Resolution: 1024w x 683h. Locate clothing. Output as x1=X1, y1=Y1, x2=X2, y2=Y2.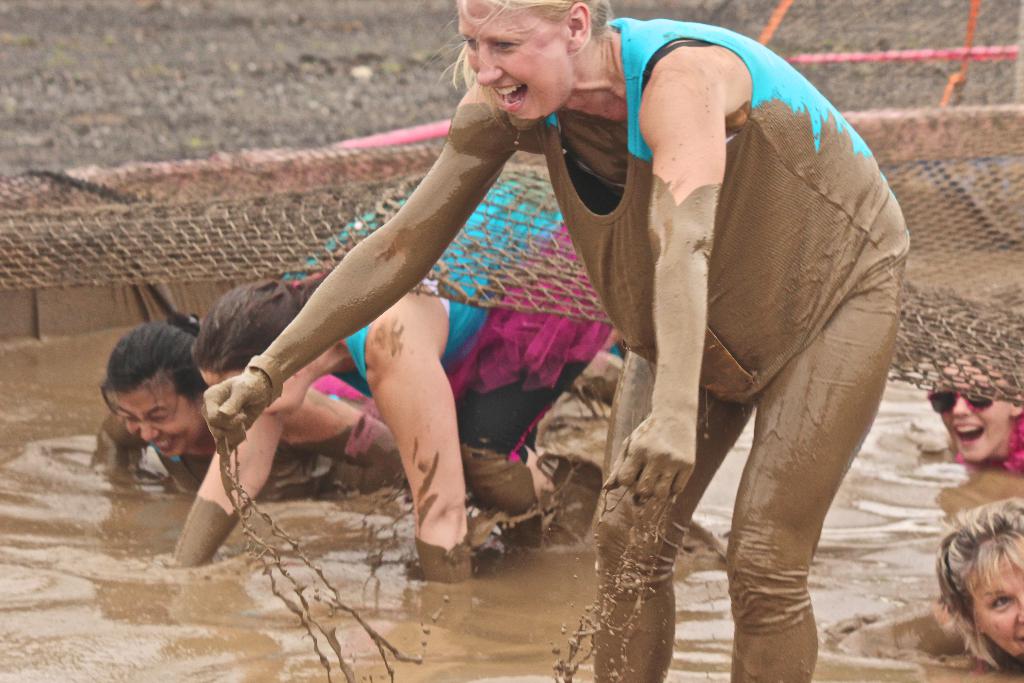
x1=298, y1=159, x2=627, y2=513.
